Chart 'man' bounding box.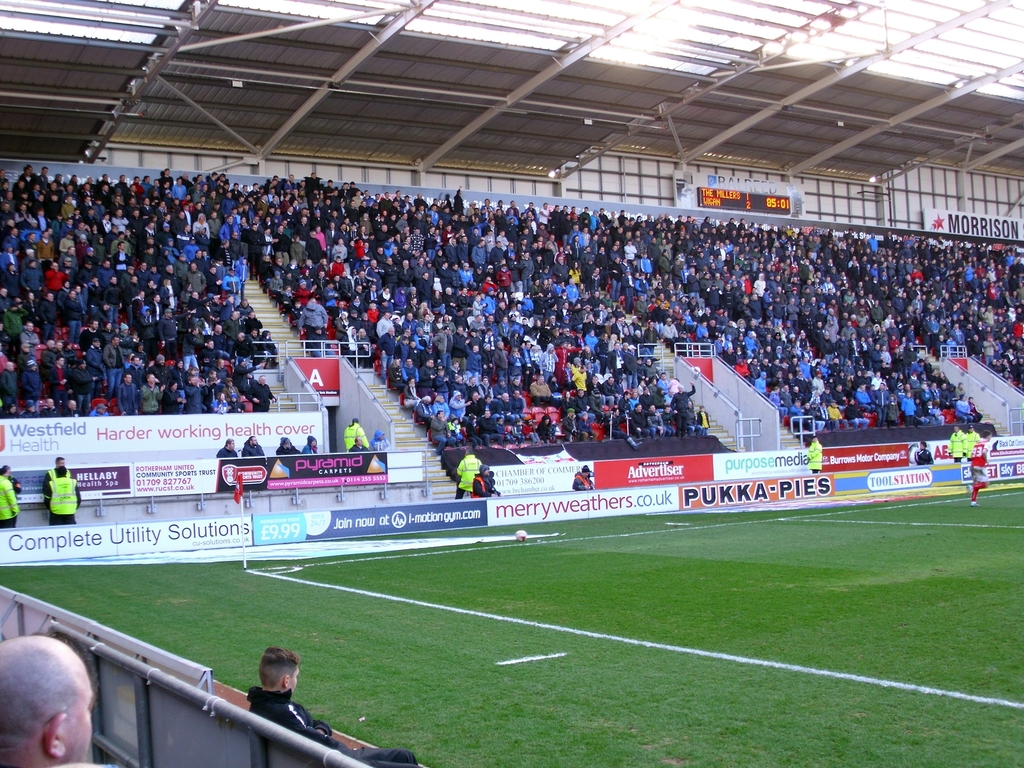
Charted: (x1=965, y1=430, x2=993, y2=506).
